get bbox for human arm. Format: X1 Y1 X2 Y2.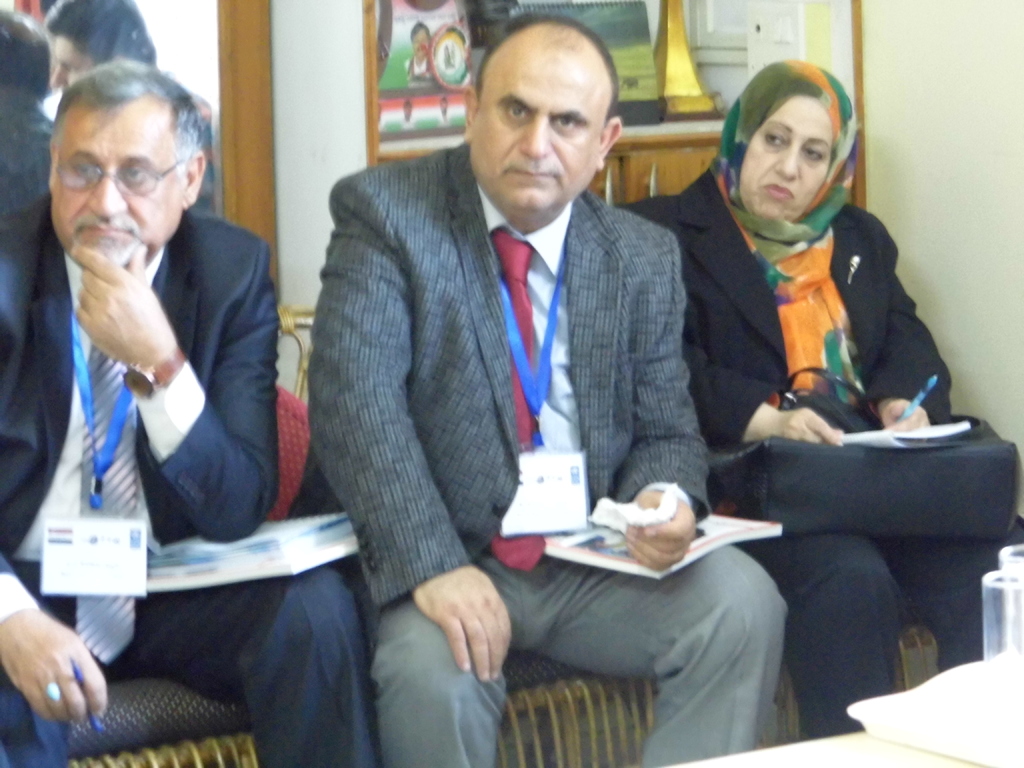
310 169 513 682.
